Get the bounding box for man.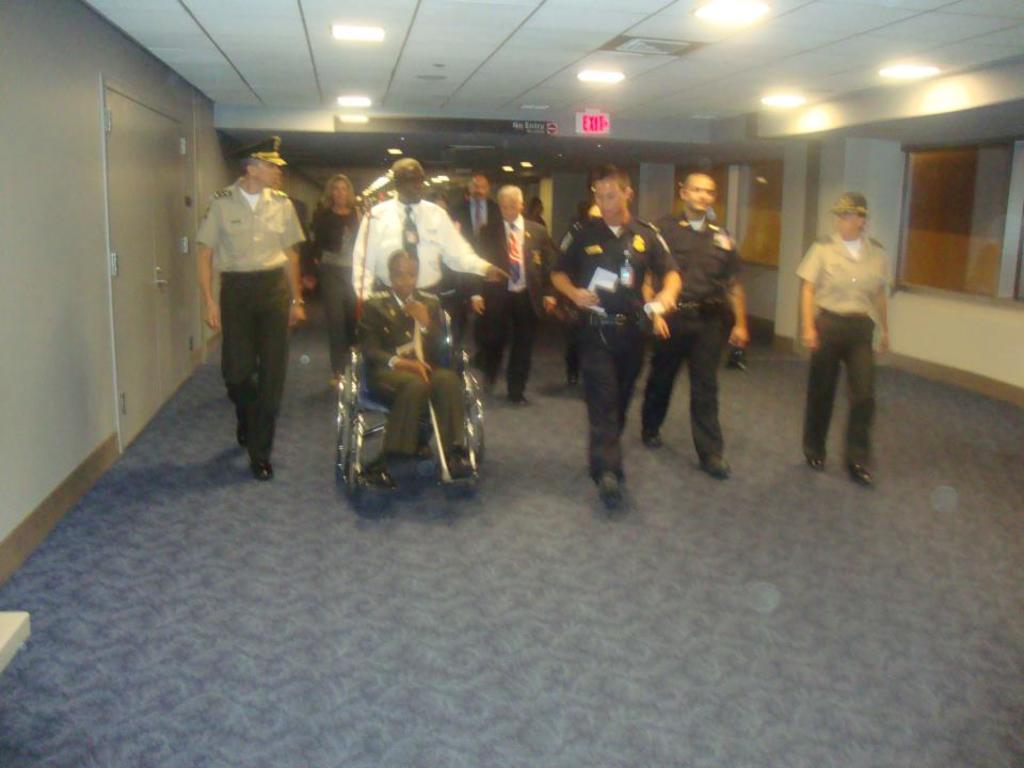
<region>347, 240, 478, 489</region>.
